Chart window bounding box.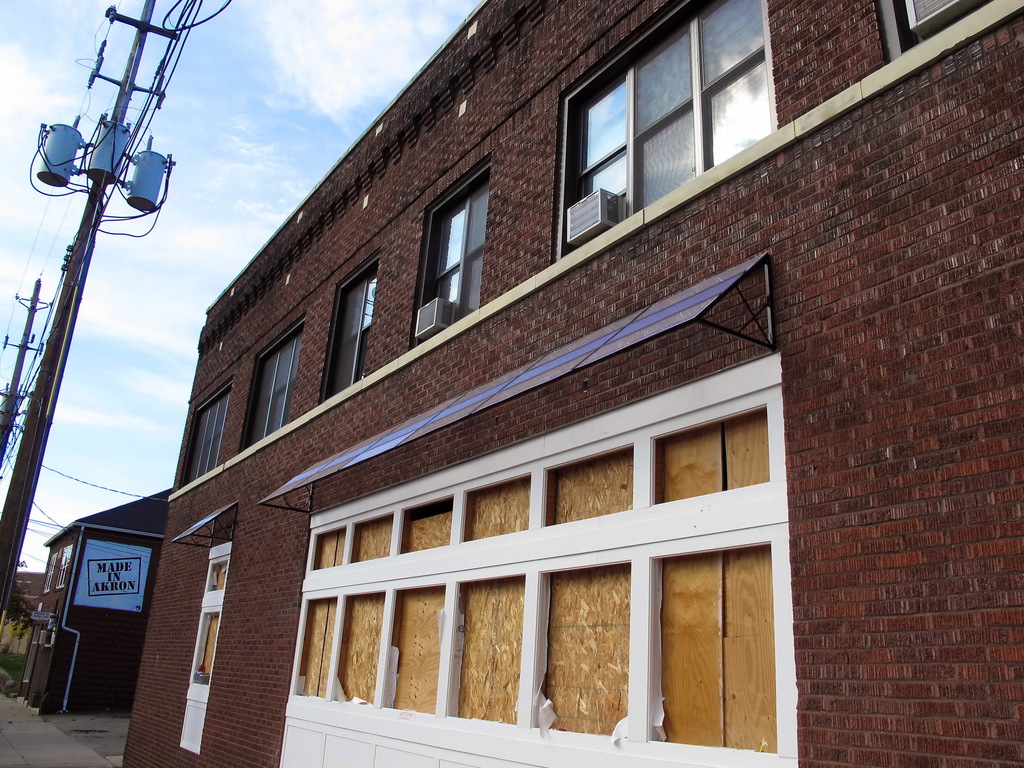
Charted: <bbox>879, 0, 974, 63</bbox>.
